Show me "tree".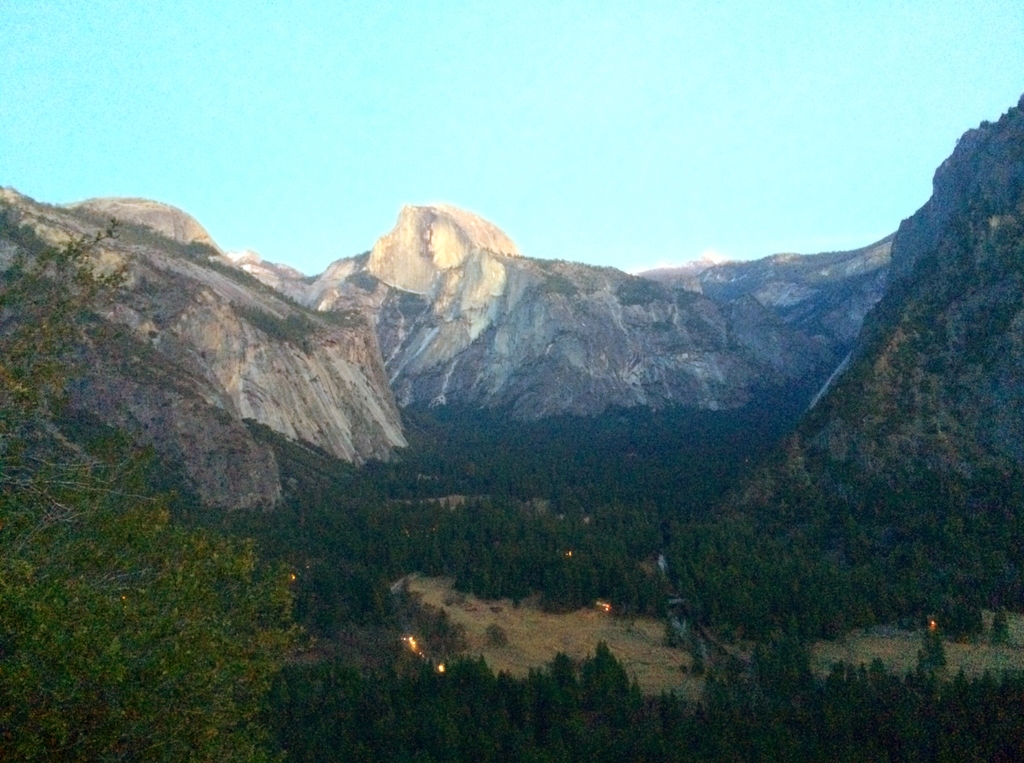
"tree" is here: box=[354, 495, 415, 577].
